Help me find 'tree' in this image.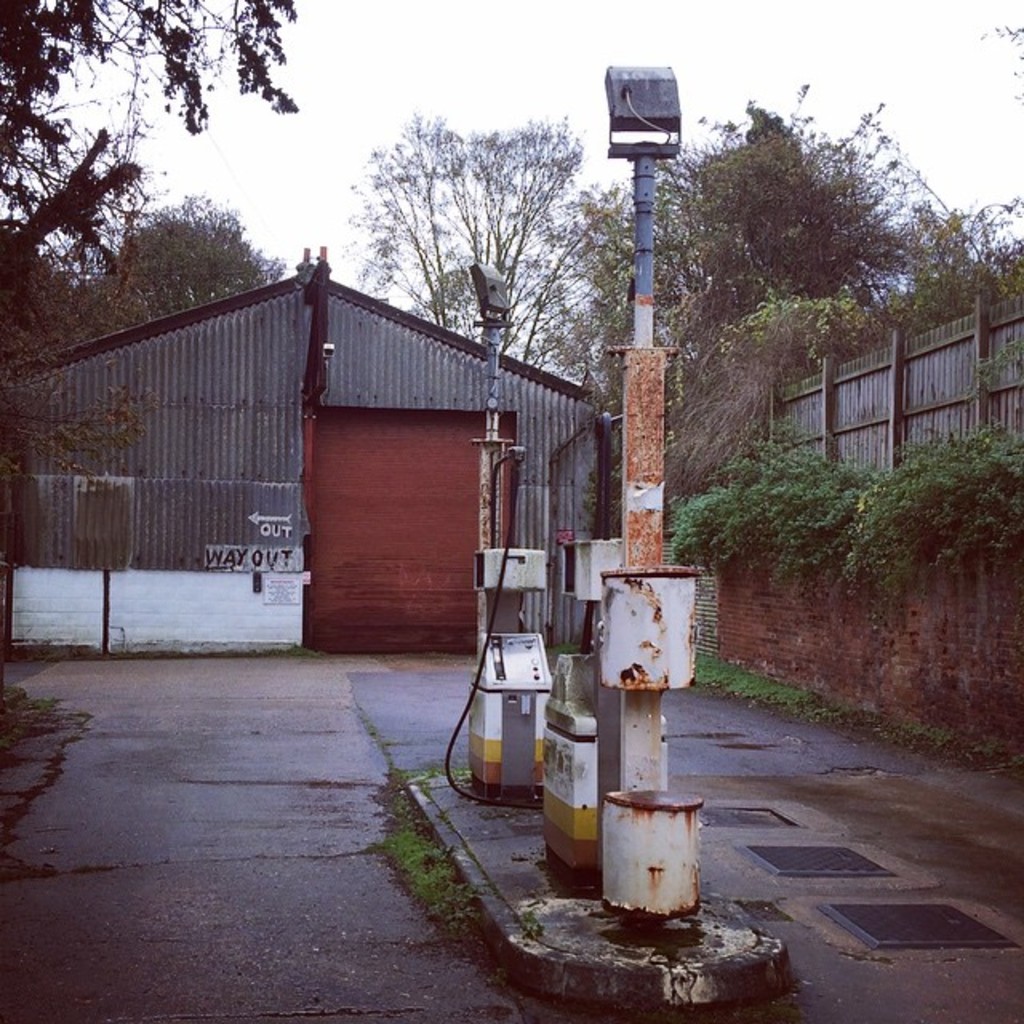
Found it: <box>0,0,302,774</box>.
